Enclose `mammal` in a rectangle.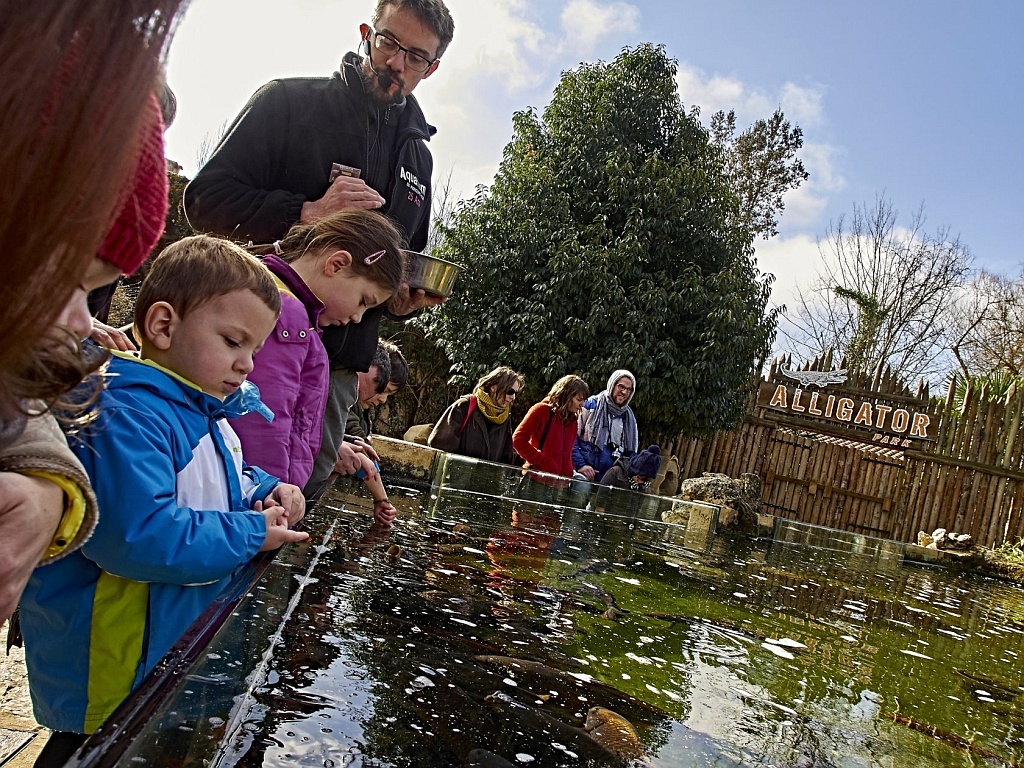
box=[0, 0, 194, 633].
